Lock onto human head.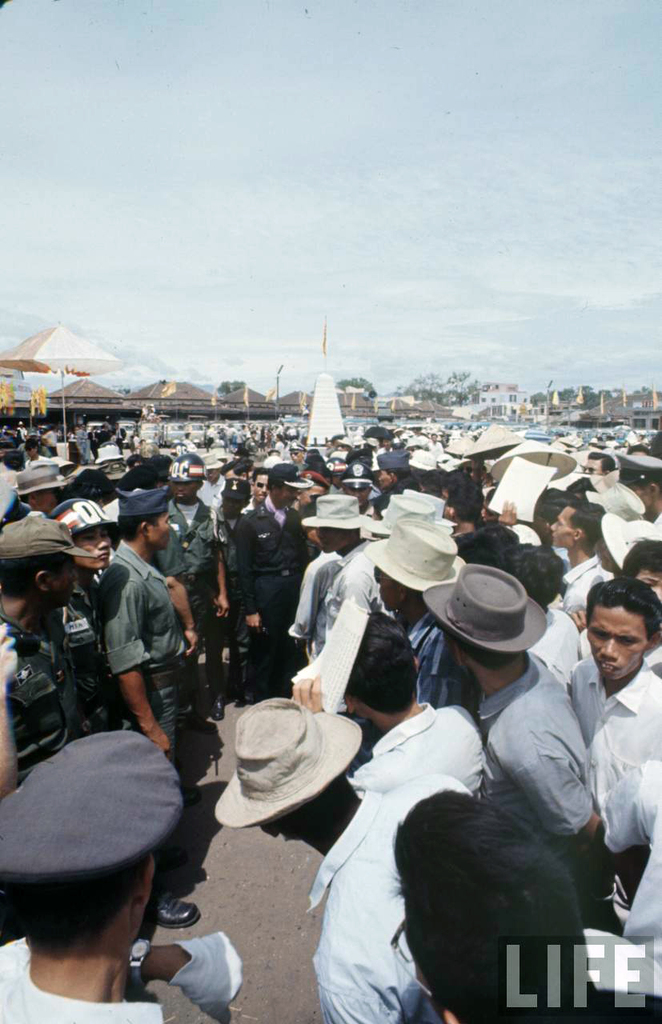
Locked: 174:455:207:498.
